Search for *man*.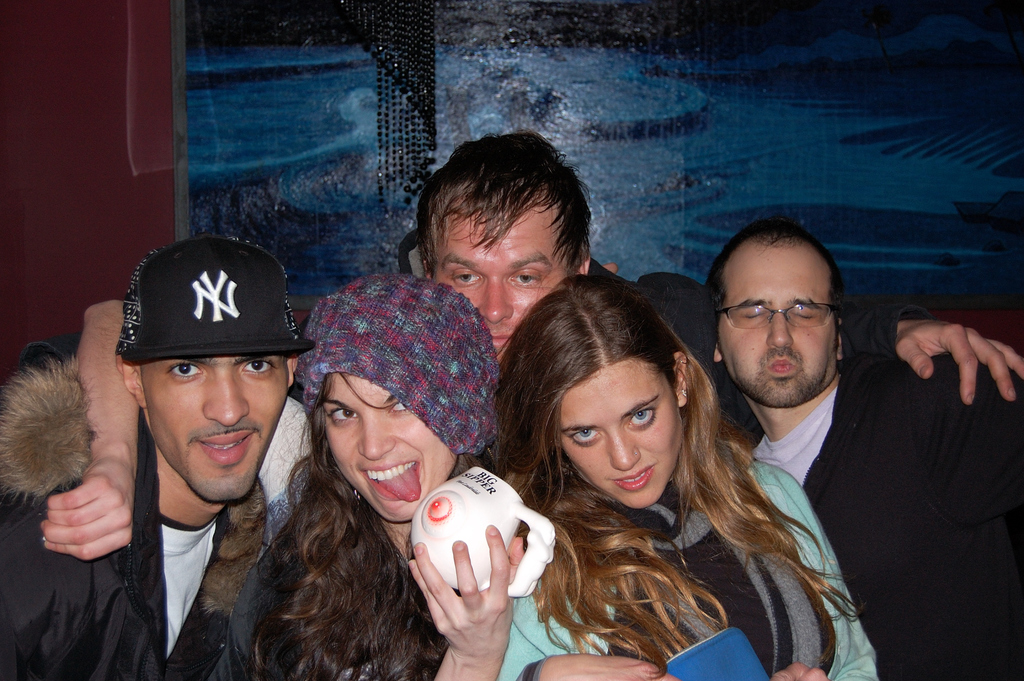
Found at bbox=[414, 127, 1023, 433].
